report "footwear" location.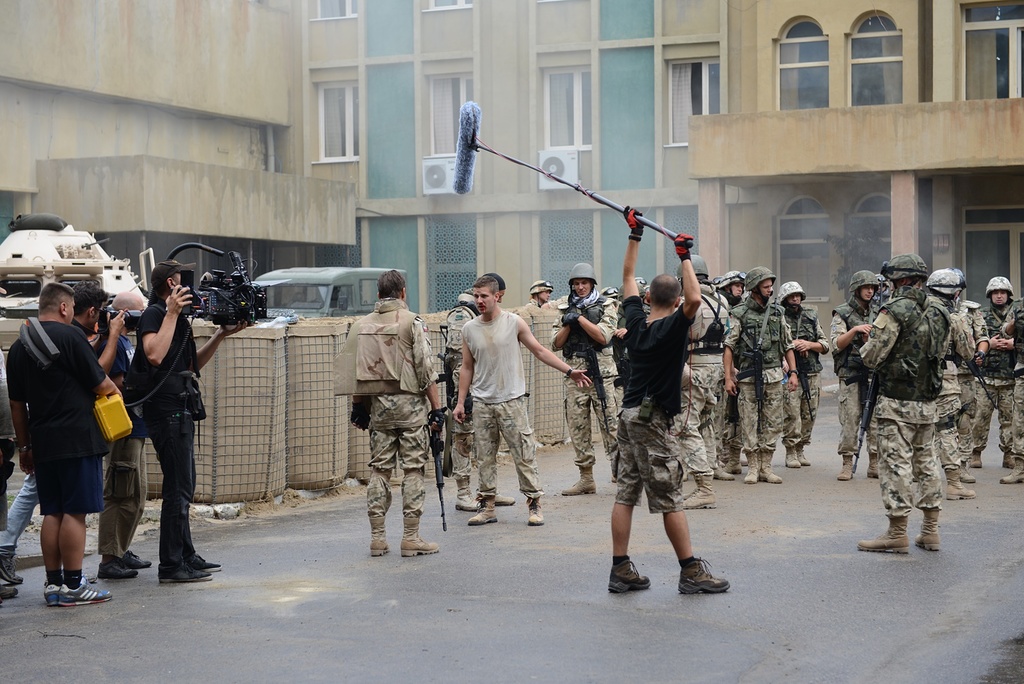
Report: 677:555:731:595.
